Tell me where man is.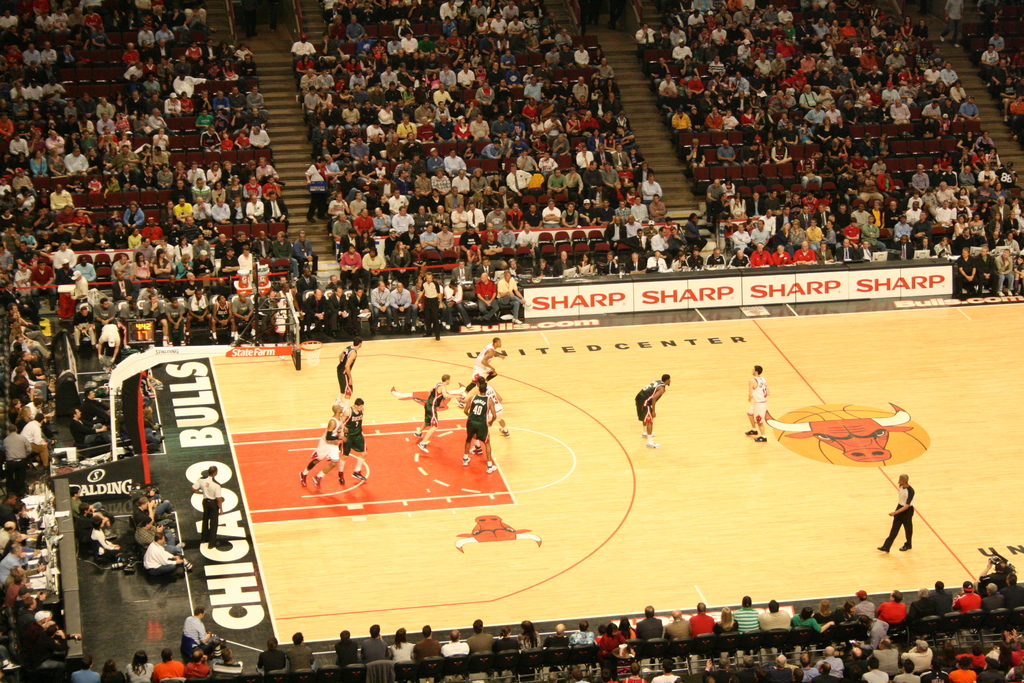
man is at detection(745, 362, 766, 445).
